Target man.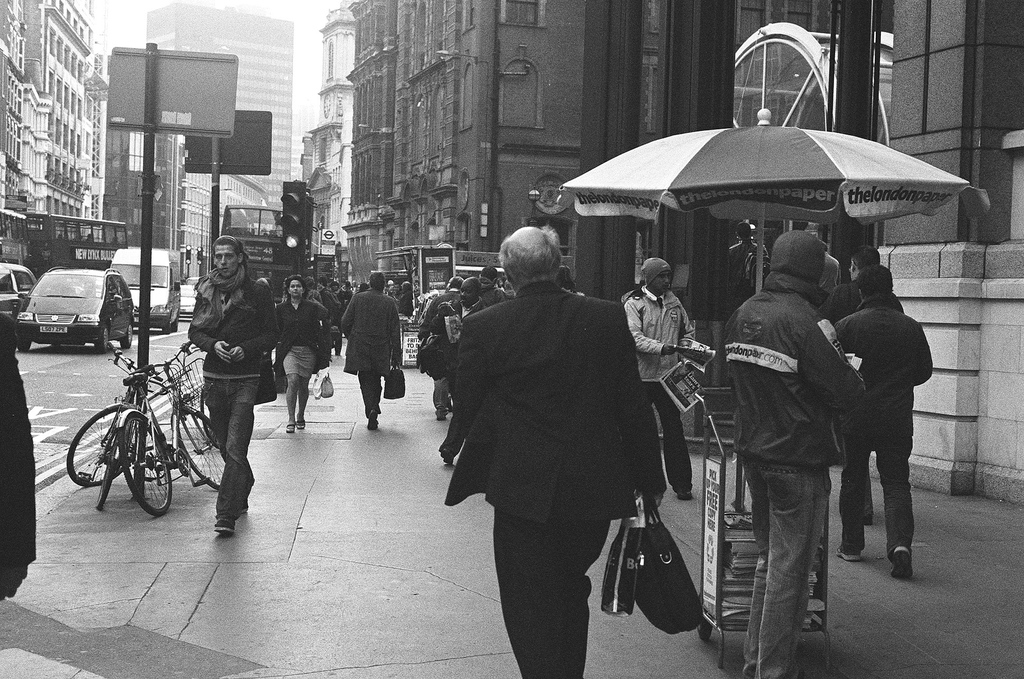
Target region: bbox(340, 266, 402, 431).
